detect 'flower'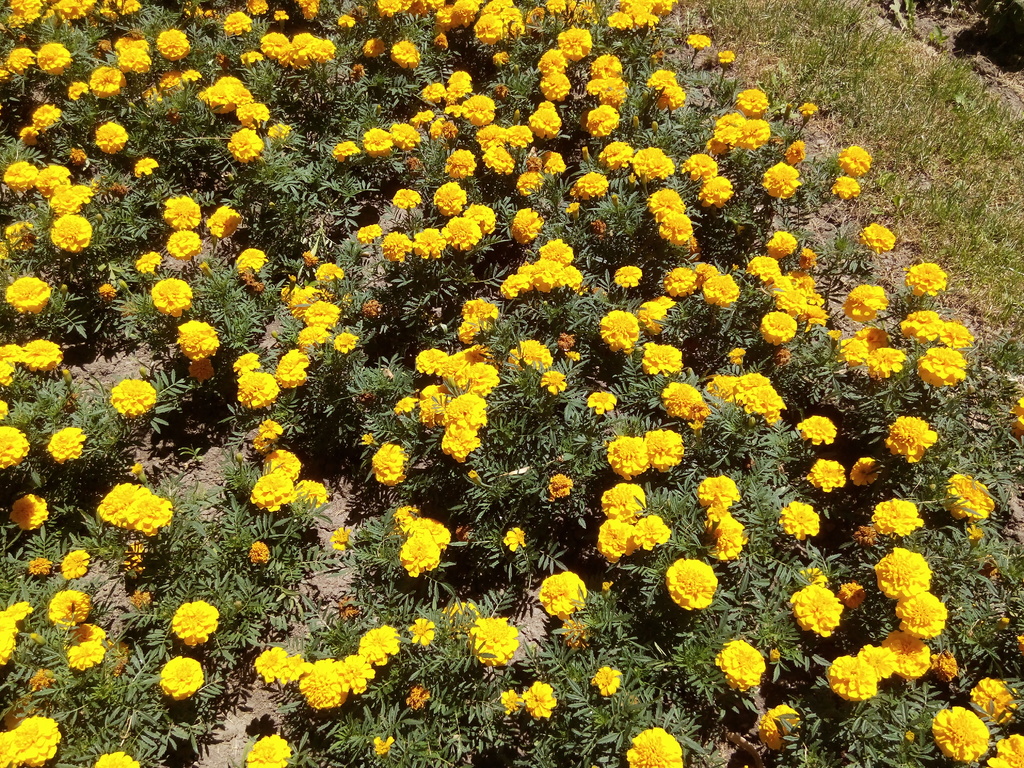
516 337 558 374
